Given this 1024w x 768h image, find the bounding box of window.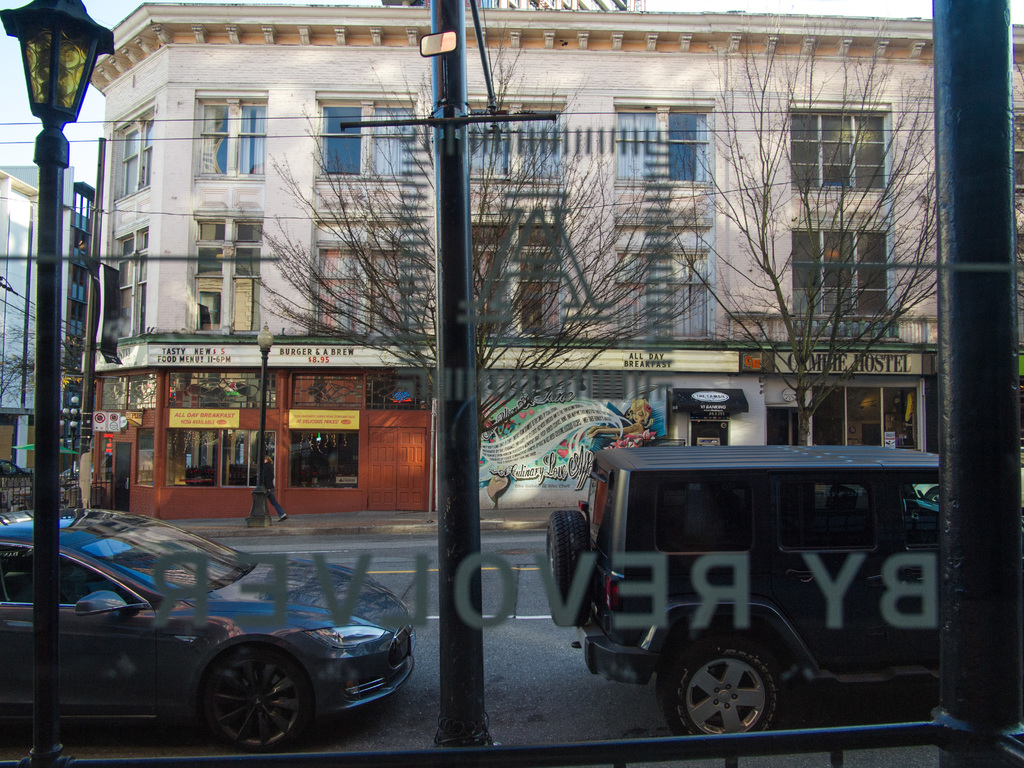
[470, 215, 566, 334].
